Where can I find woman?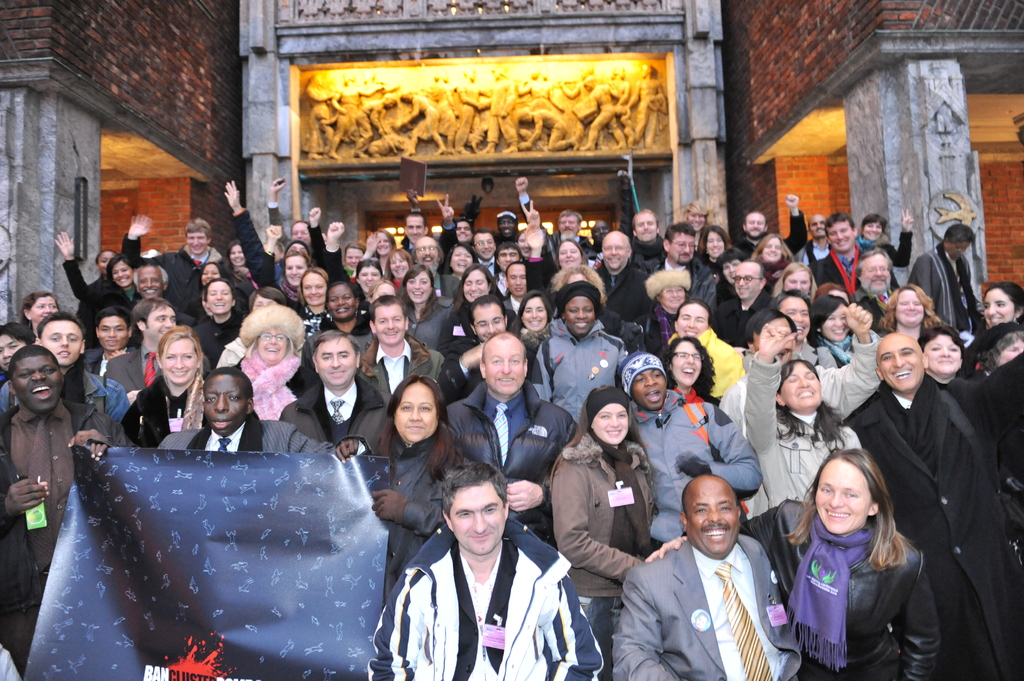
You can find it at (x1=878, y1=284, x2=943, y2=339).
